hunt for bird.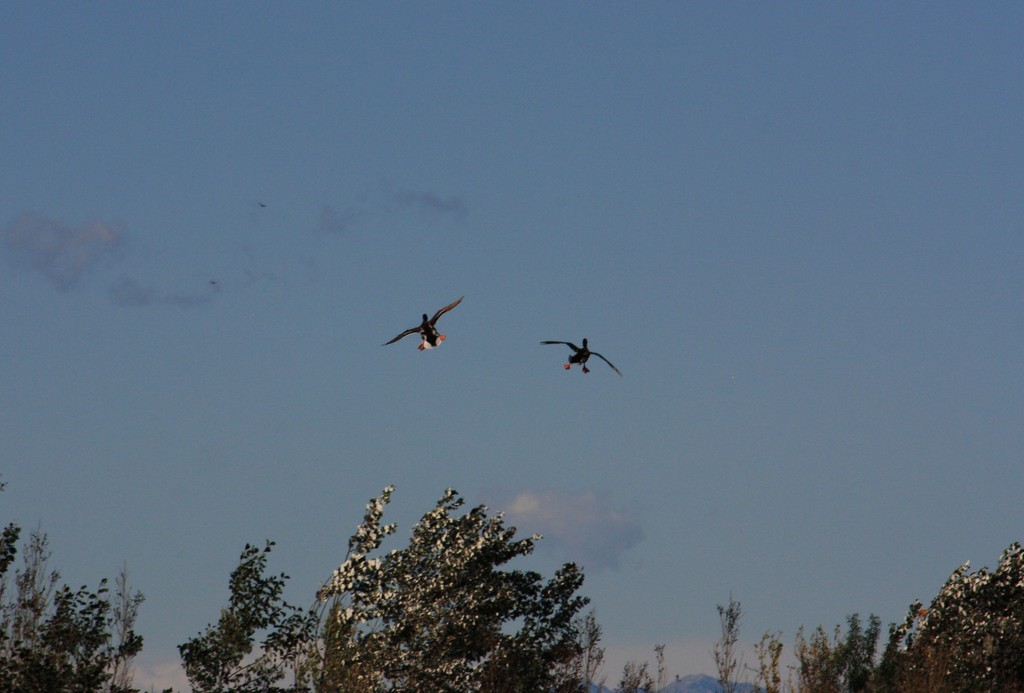
Hunted down at (x1=541, y1=336, x2=614, y2=382).
